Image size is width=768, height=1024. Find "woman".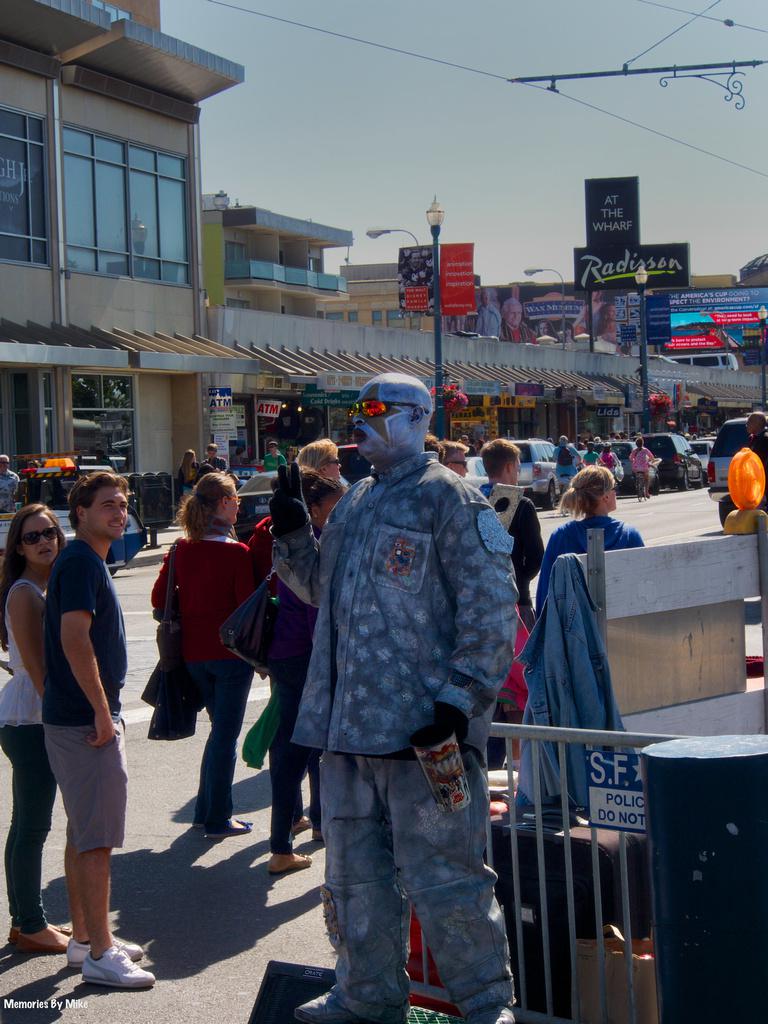
x1=627, y1=436, x2=655, y2=487.
